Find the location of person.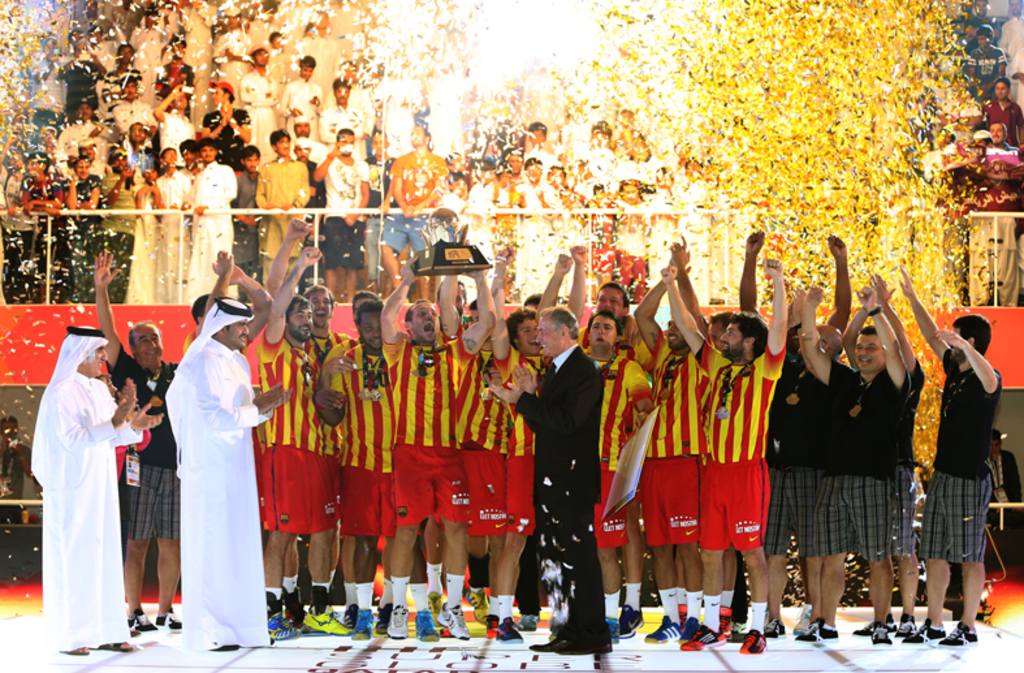
Location: x1=319 y1=126 x2=372 y2=305.
